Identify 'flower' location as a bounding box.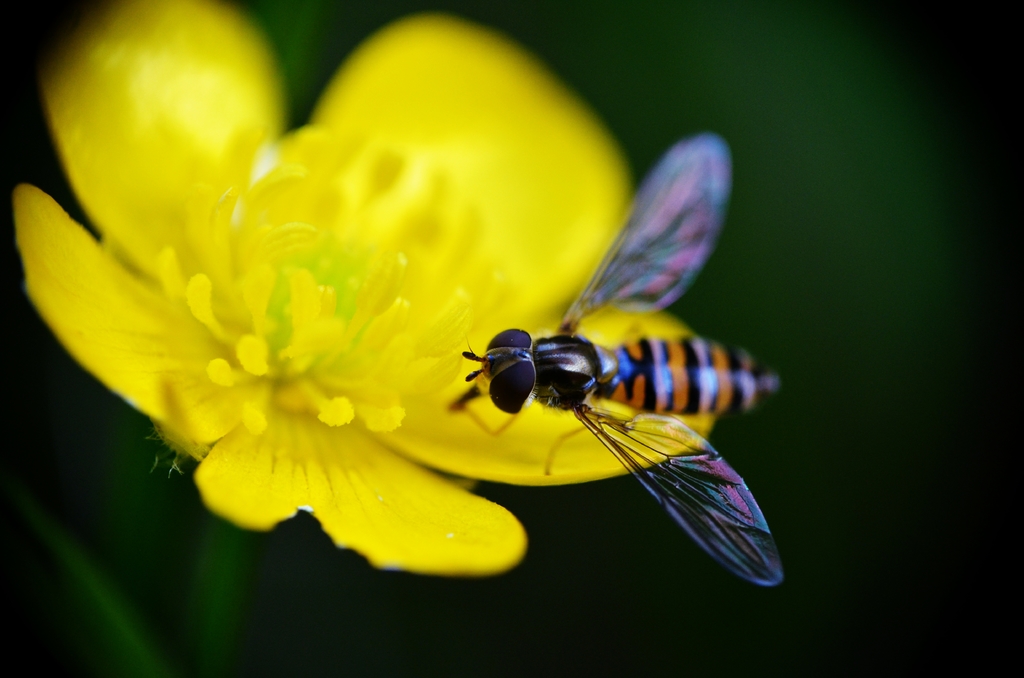
bbox(13, 0, 726, 575).
